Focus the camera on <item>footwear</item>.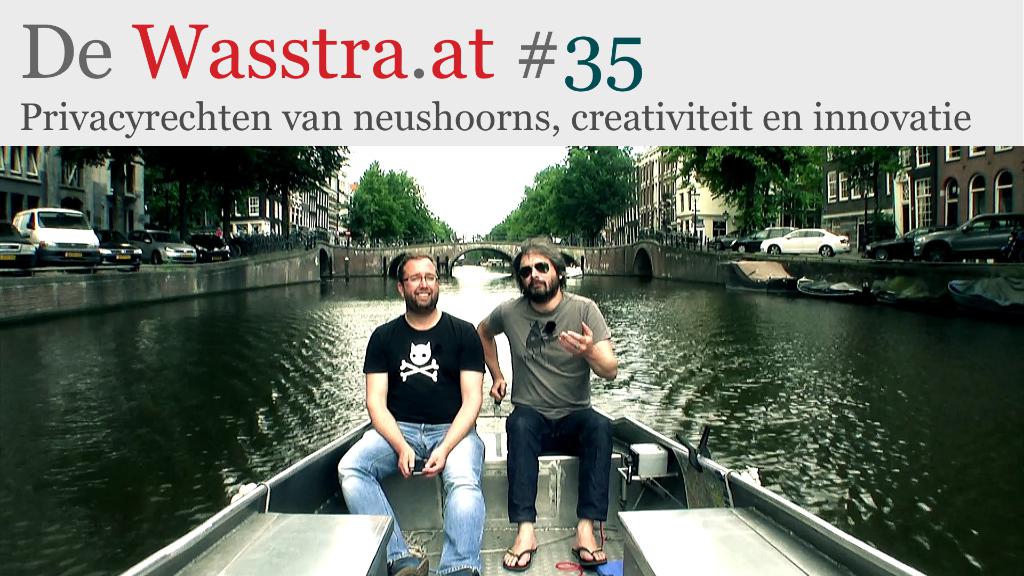
Focus region: select_region(384, 547, 429, 575).
